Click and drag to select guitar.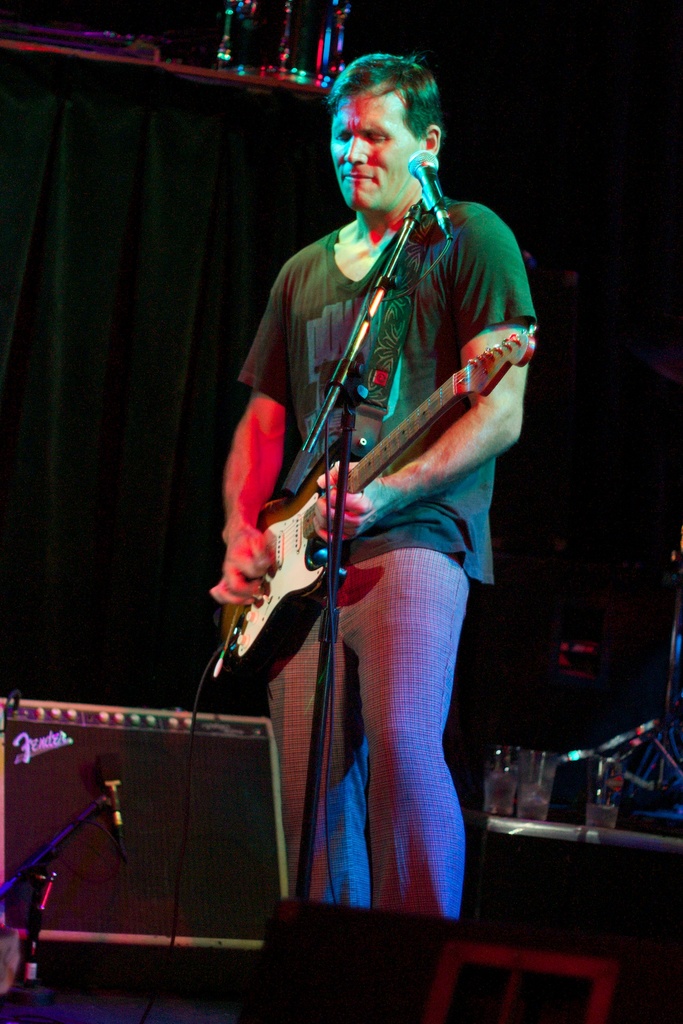
Selection: [left=218, top=318, right=540, bottom=689].
